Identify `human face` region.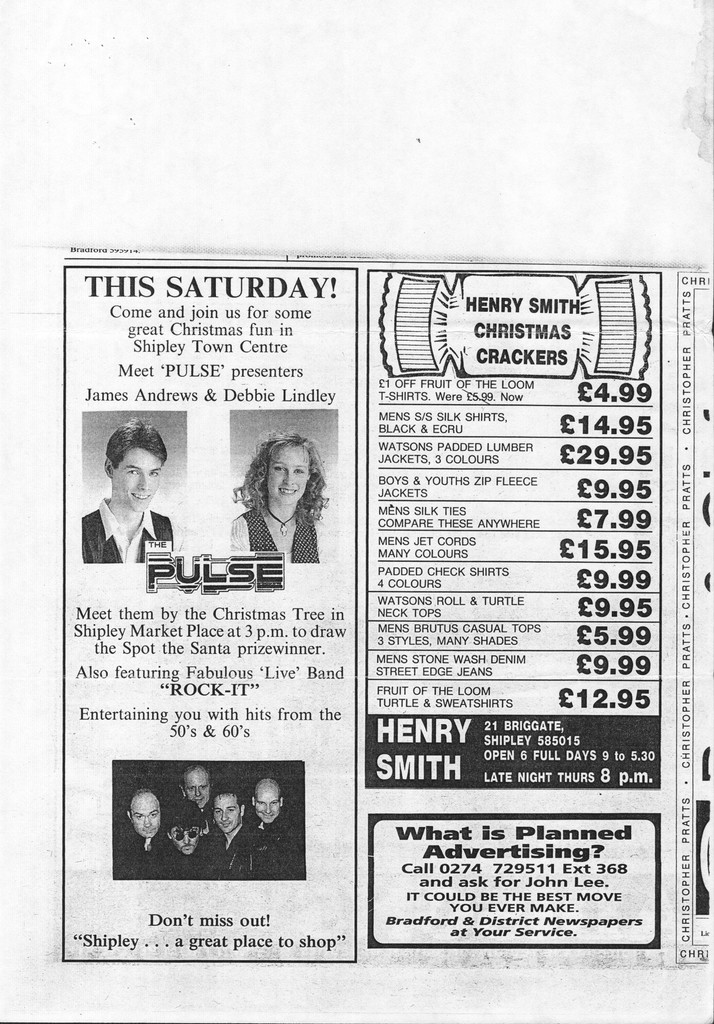
Region: <bbox>269, 442, 314, 507</bbox>.
